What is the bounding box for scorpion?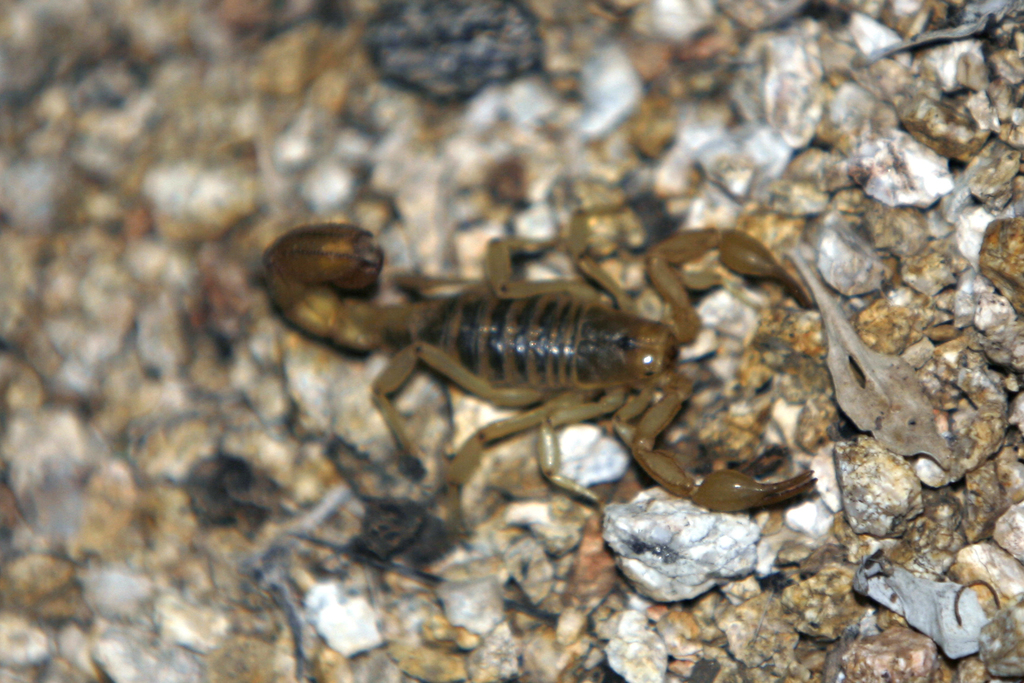
box(255, 217, 819, 514).
